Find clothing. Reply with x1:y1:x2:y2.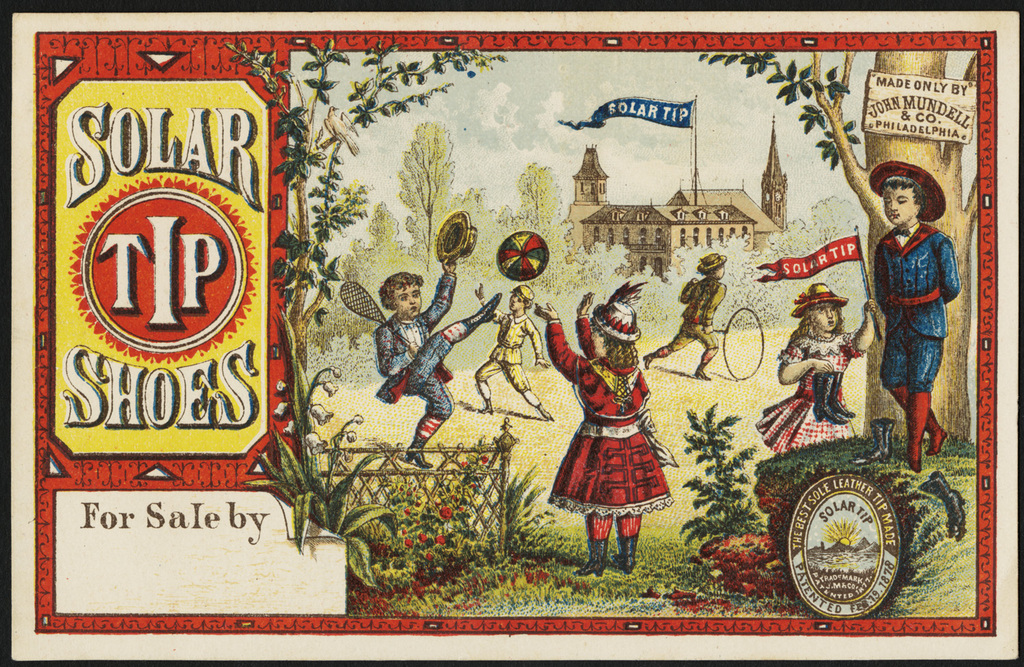
653:278:724:354.
